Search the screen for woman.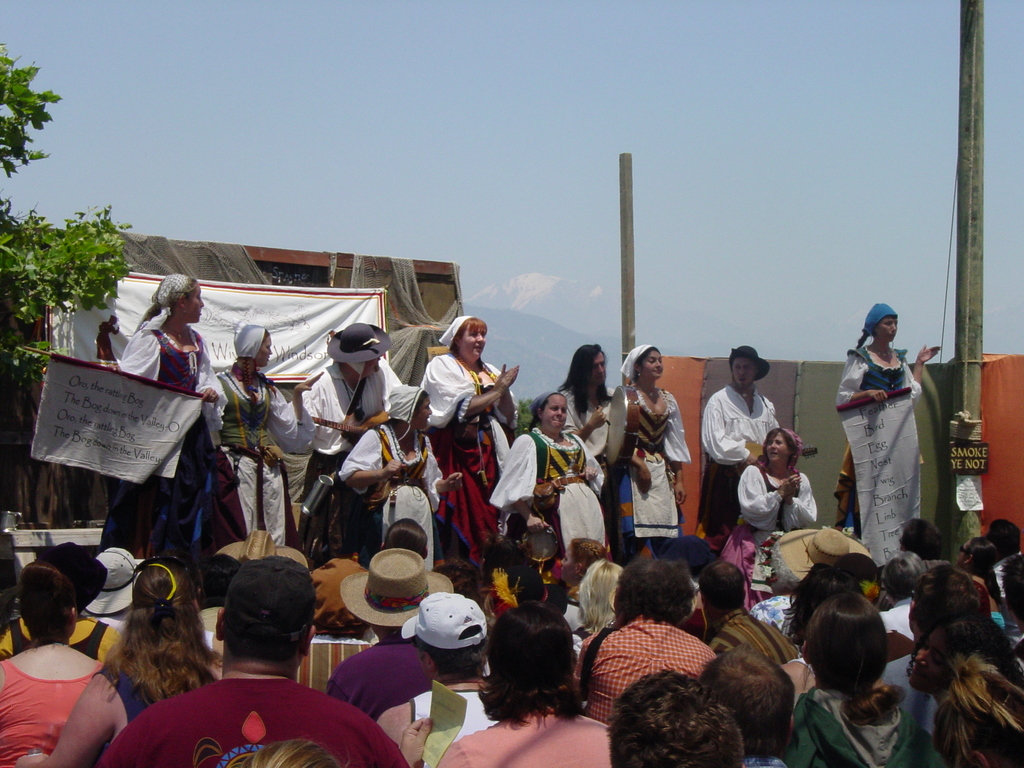
Found at x1=954, y1=531, x2=1002, y2=602.
